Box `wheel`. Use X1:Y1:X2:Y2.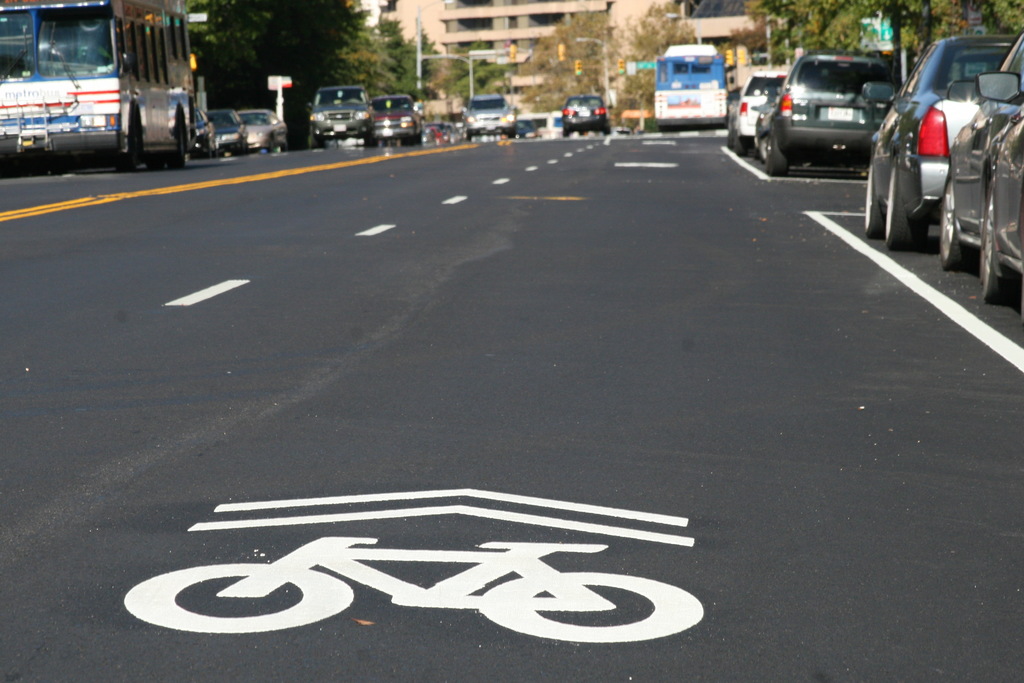
147:154:165:171.
